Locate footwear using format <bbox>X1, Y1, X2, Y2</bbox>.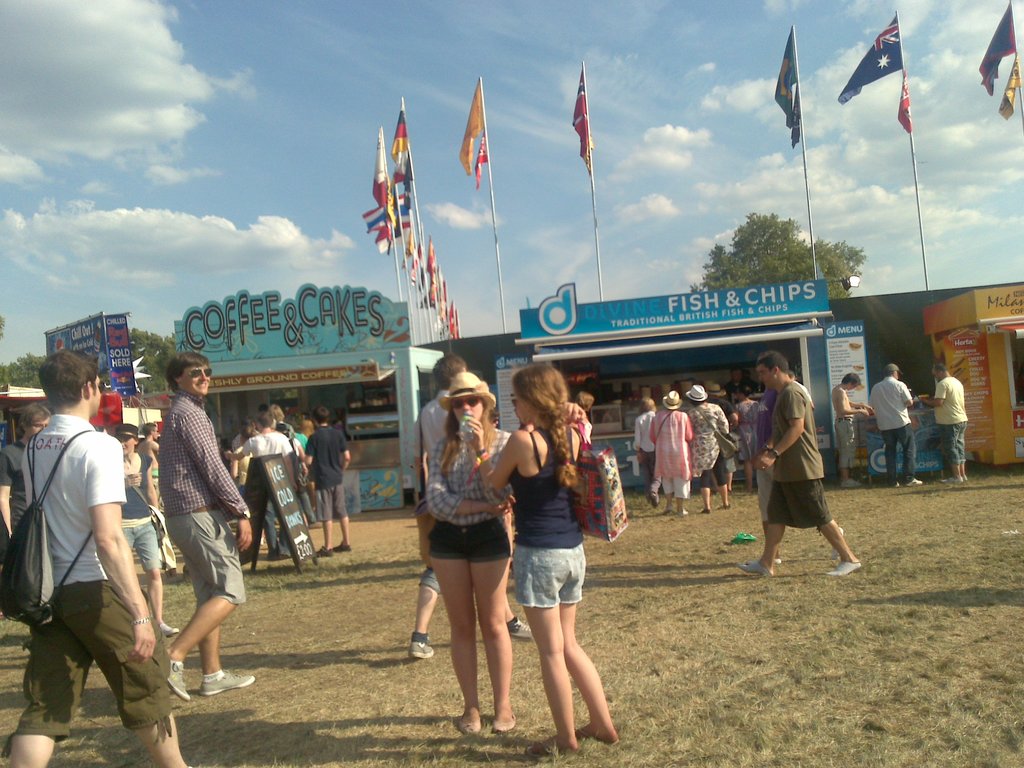
<bbox>648, 489, 659, 509</bbox>.
